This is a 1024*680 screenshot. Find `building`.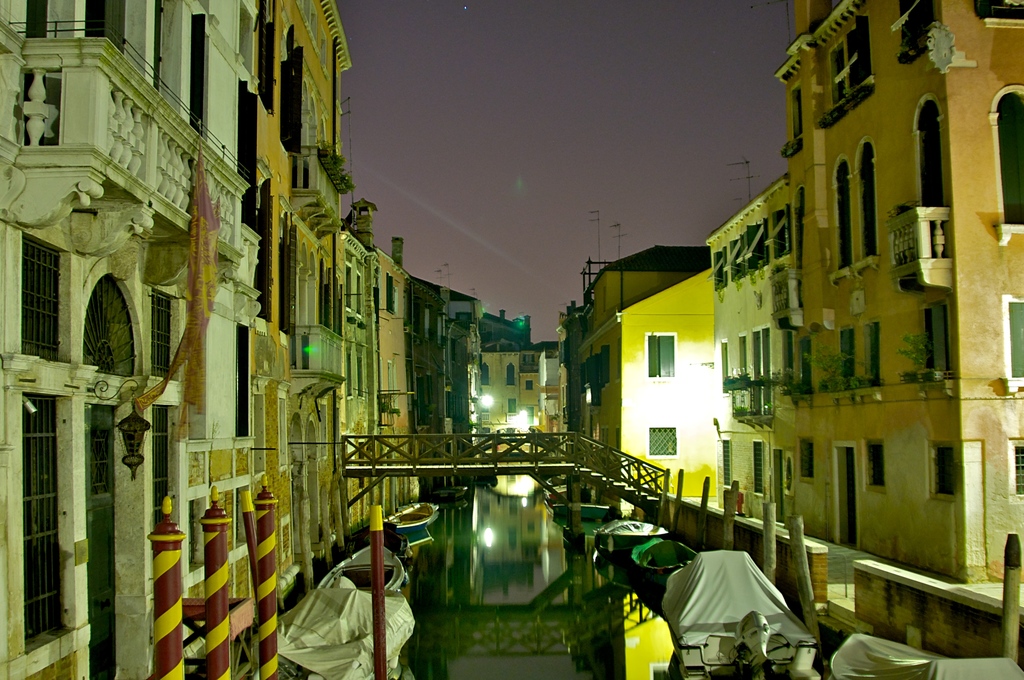
Bounding box: region(273, 0, 341, 604).
